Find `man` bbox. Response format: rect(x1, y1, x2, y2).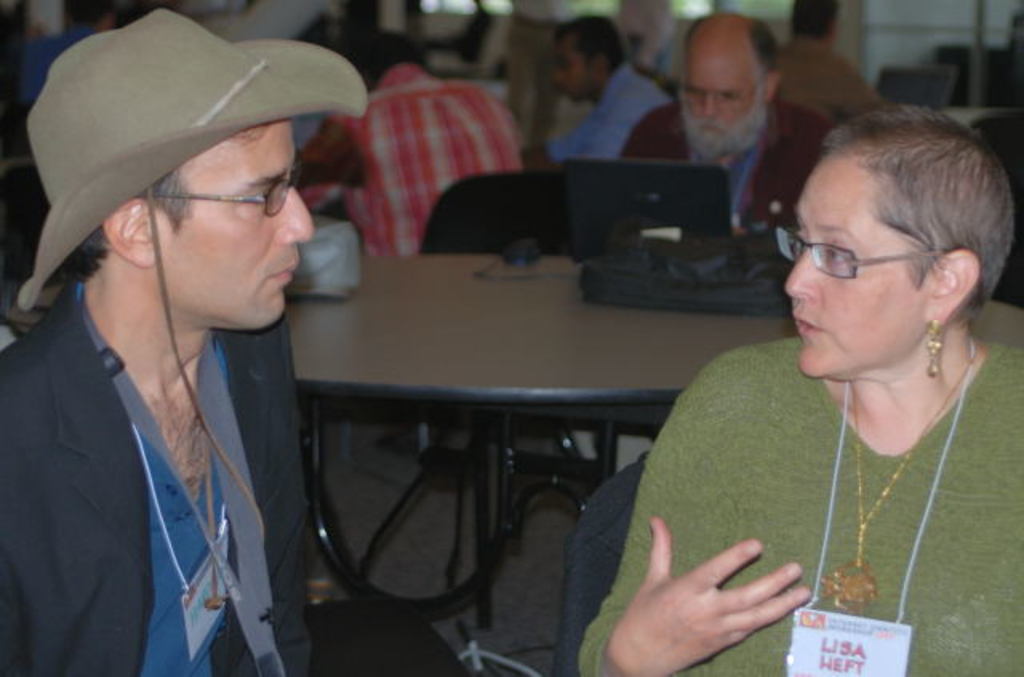
rect(619, 16, 835, 261).
